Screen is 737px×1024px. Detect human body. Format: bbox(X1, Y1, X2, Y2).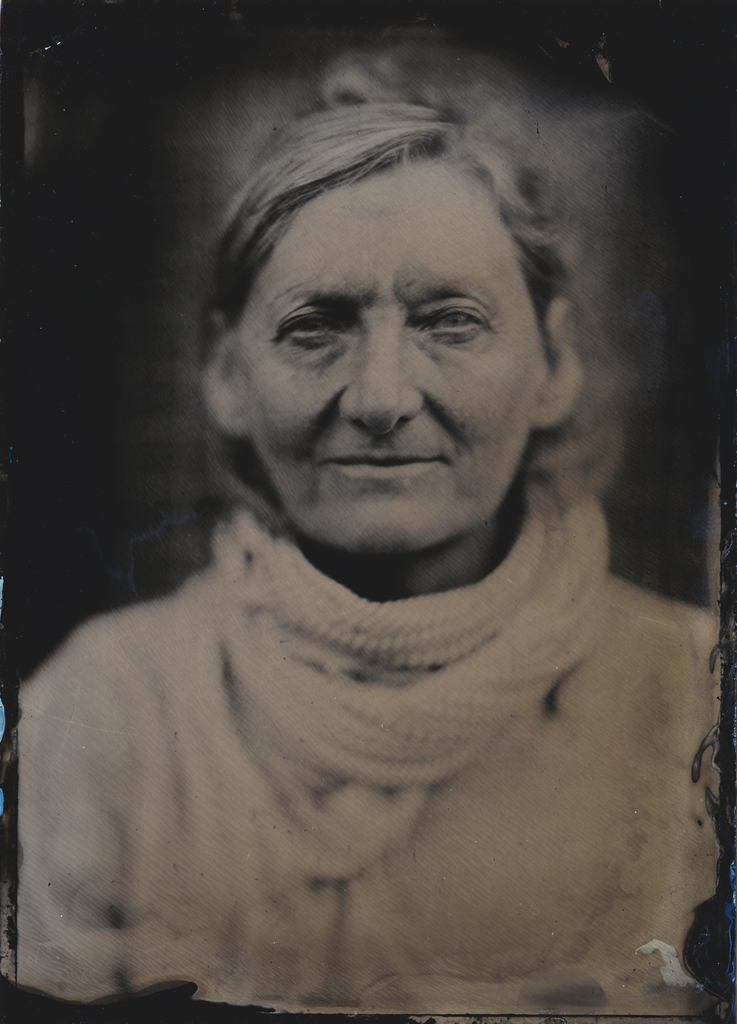
bbox(0, 202, 736, 1023).
